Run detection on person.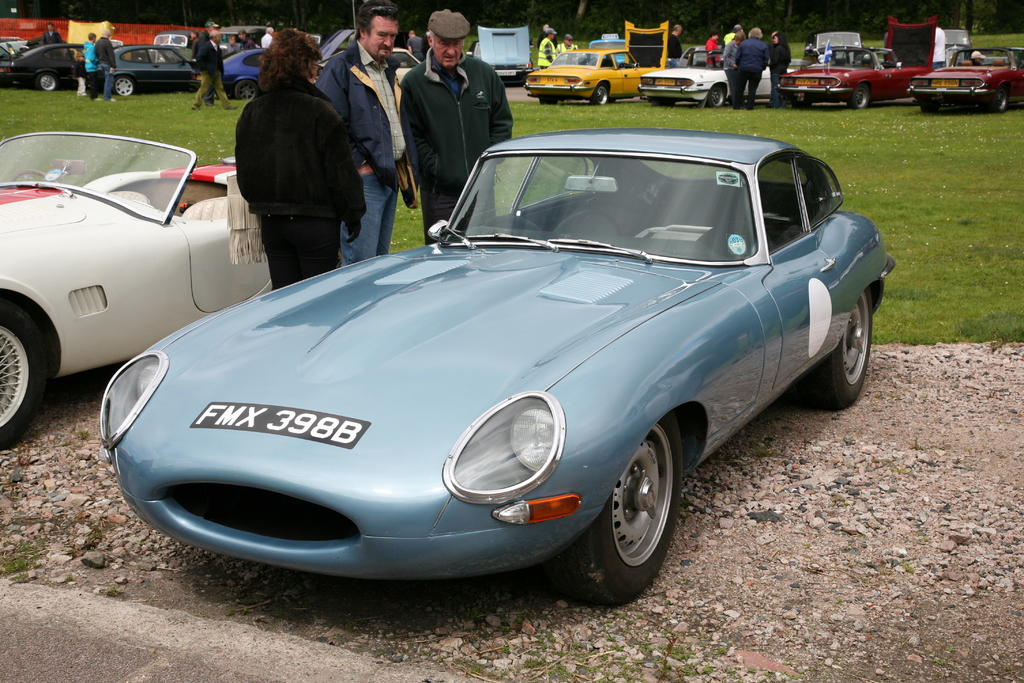
Result: bbox(419, 15, 506, 211).
